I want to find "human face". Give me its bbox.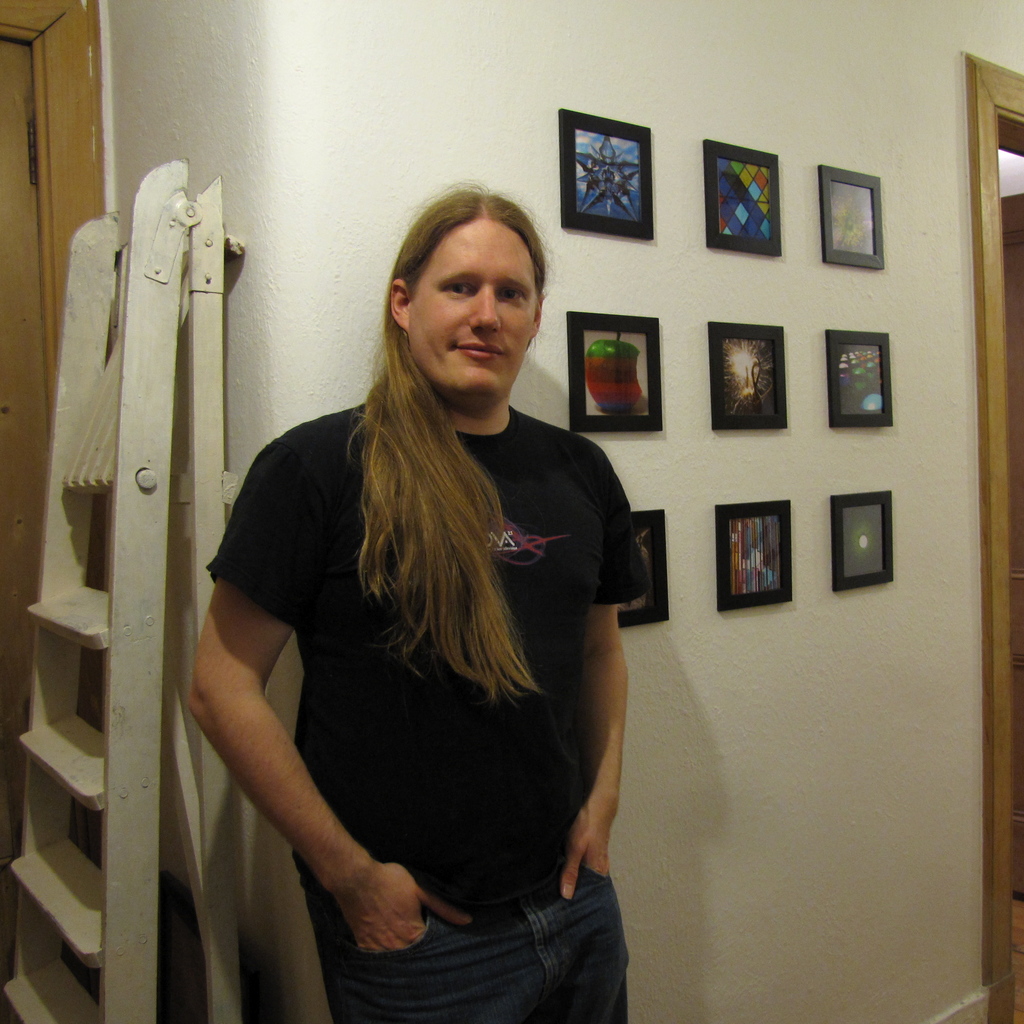
[406,228,539,398].
